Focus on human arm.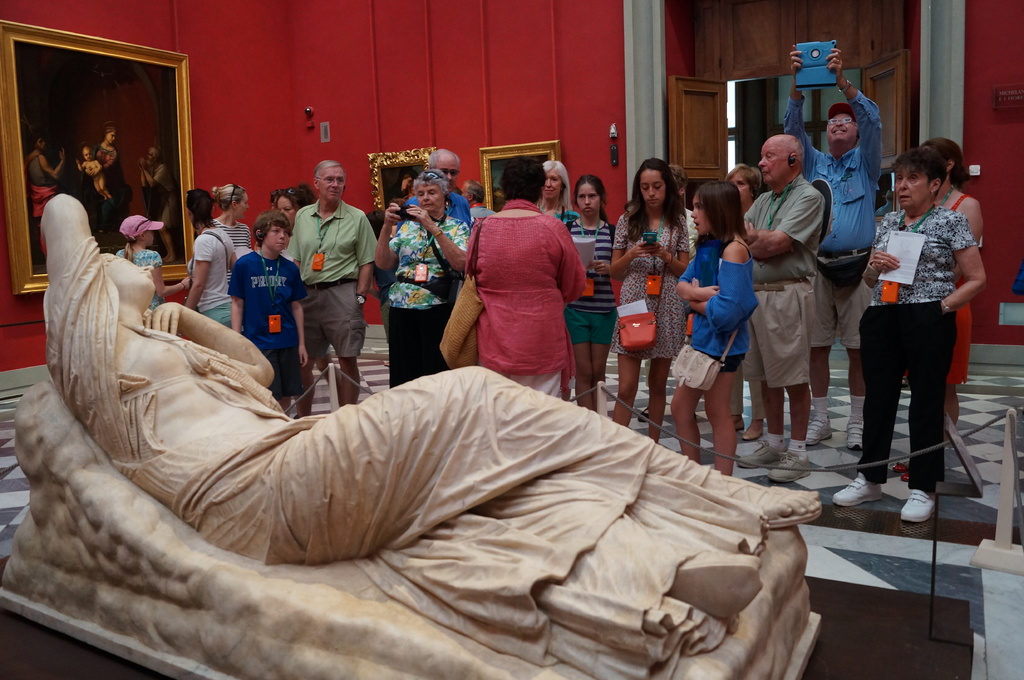
Focused at left=601, top=214, right=644, bottom=280.
